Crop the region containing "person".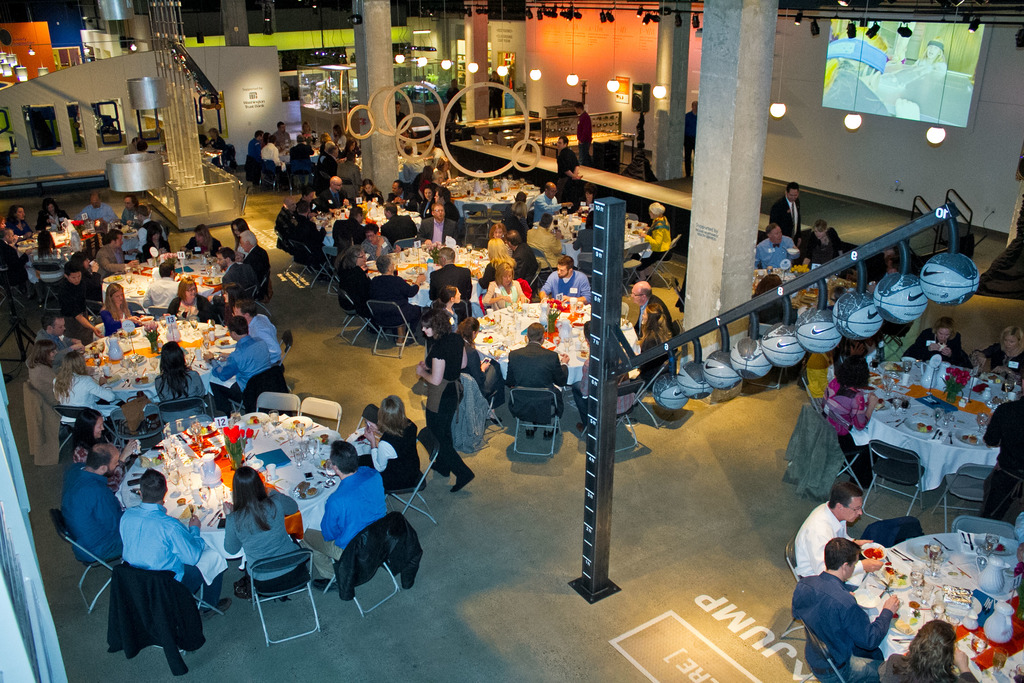
Crop region: 228/469/308/587.
